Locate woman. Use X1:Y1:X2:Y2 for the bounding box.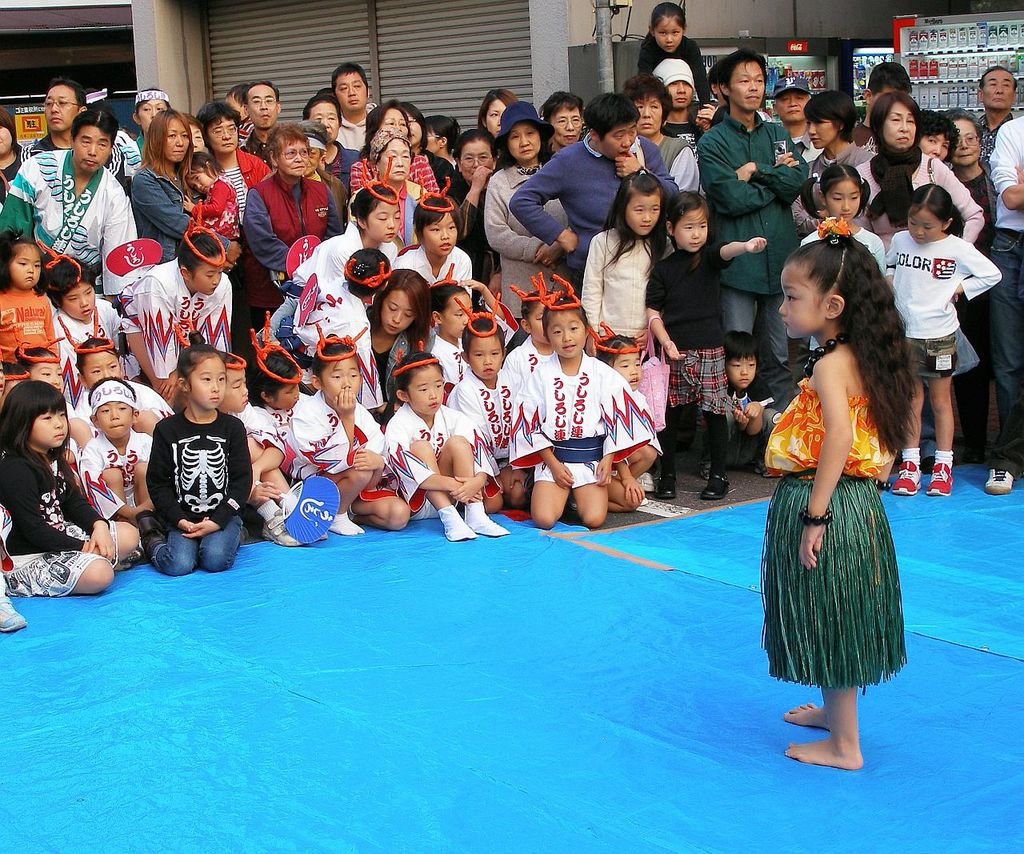
478:87:517:140.
